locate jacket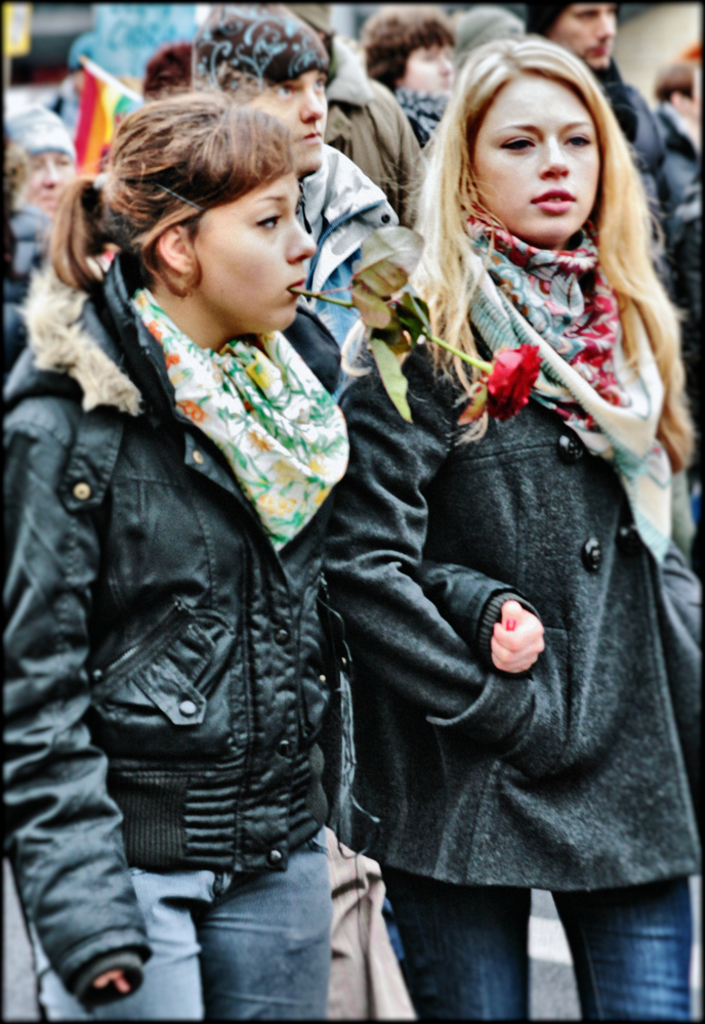
(654,89,704,285)
